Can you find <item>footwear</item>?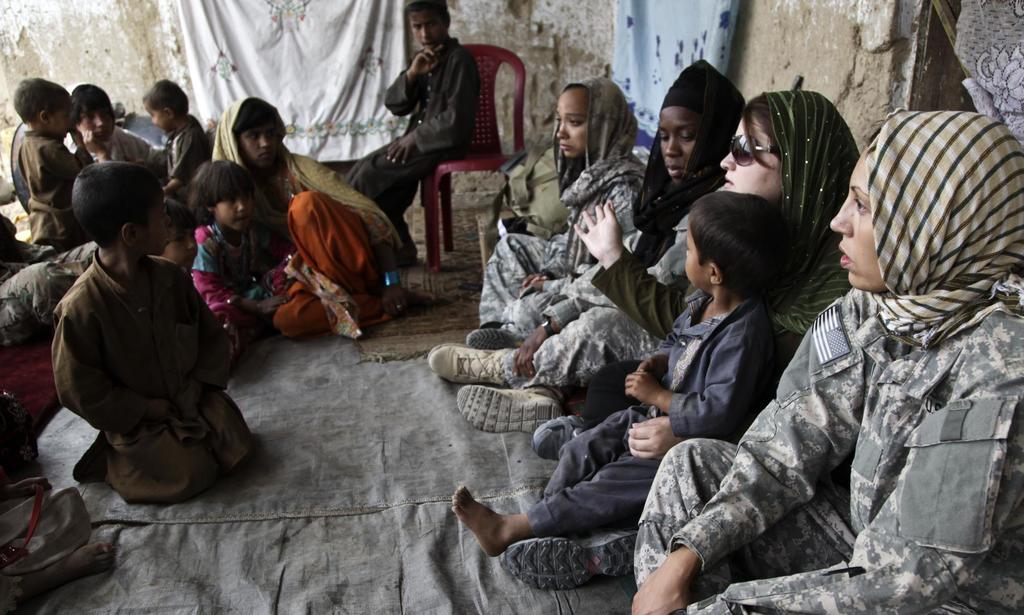
Yes, bounding box: (457, 382, 562, 433).
